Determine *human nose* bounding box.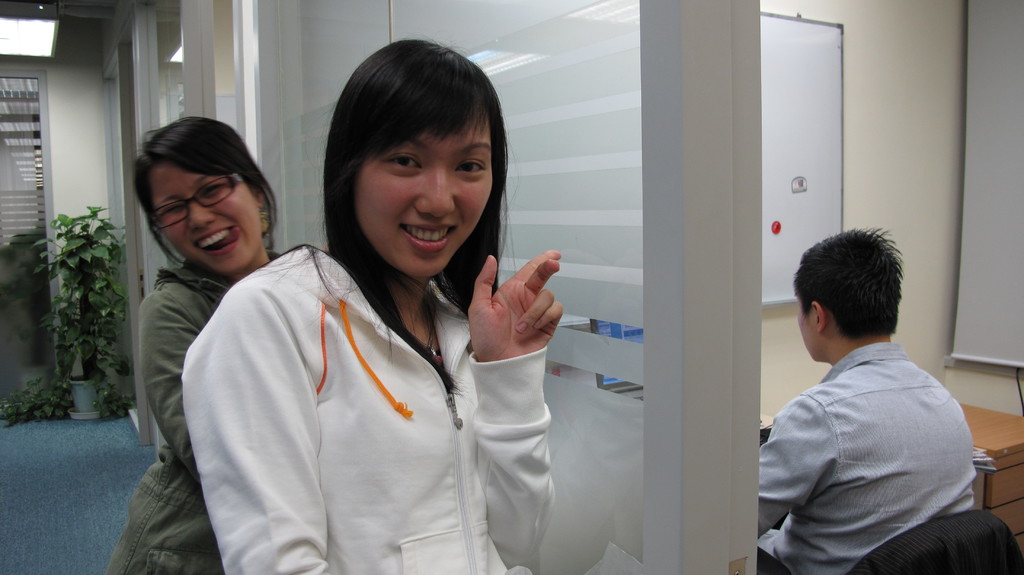
Determined: region(189, 198, 215, 232).
